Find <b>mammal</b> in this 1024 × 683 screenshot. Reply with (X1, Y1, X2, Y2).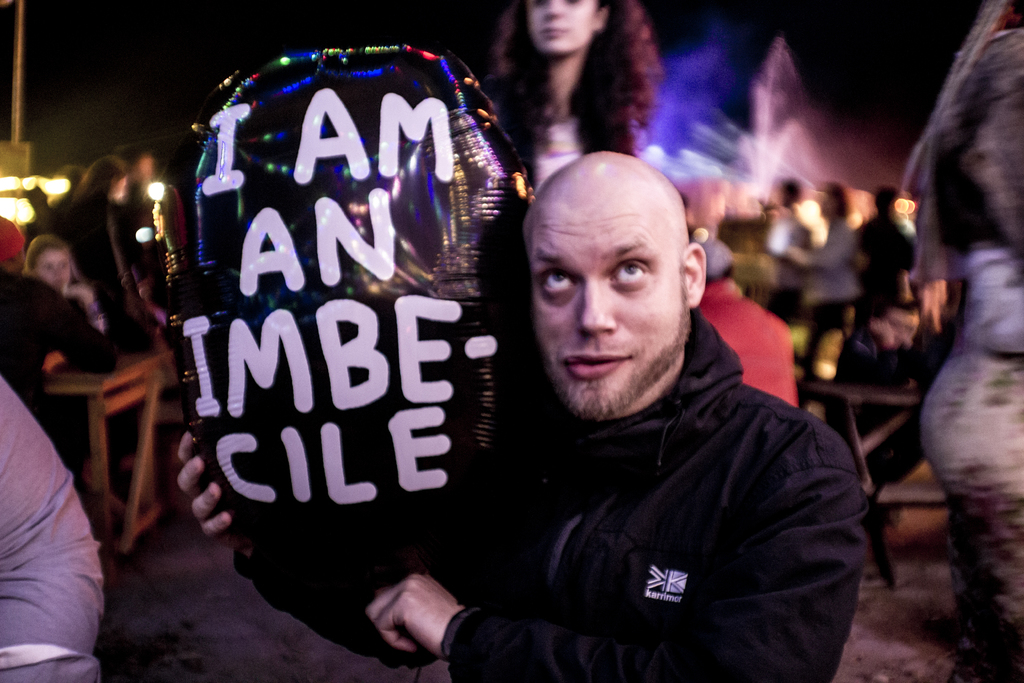
(52, 154, 164, 361).
